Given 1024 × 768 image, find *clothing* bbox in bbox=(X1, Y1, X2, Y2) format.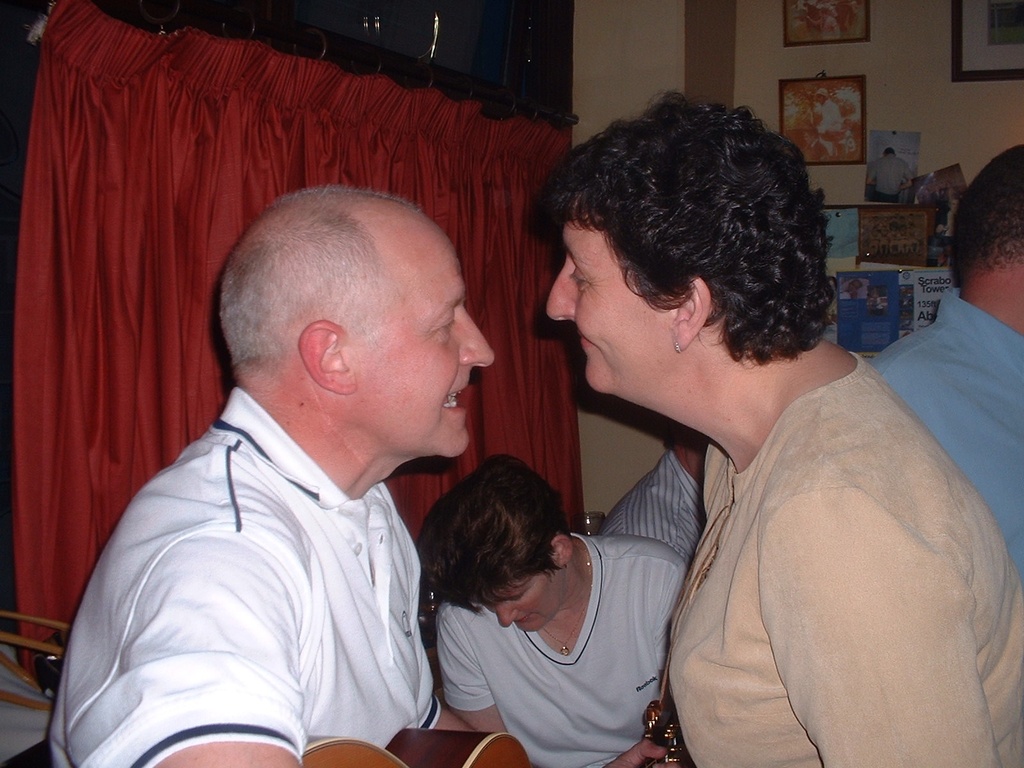
bbox=(868, 156, 905, 204).
